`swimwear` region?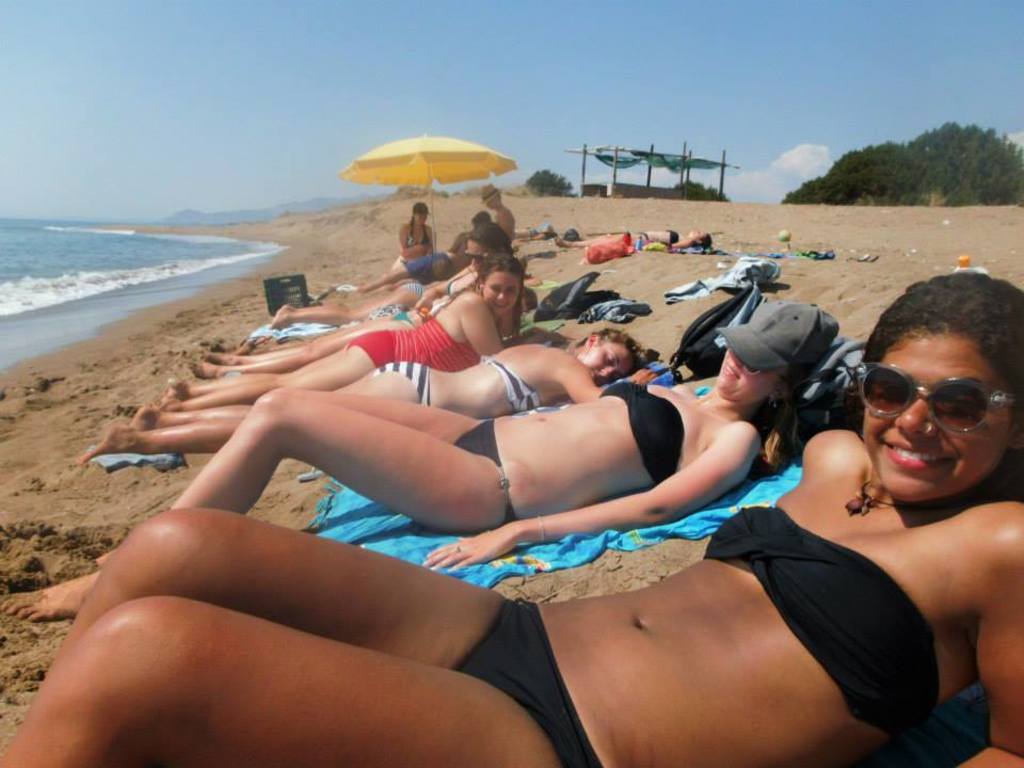
left=458, top=596, right=601, bottom=767
